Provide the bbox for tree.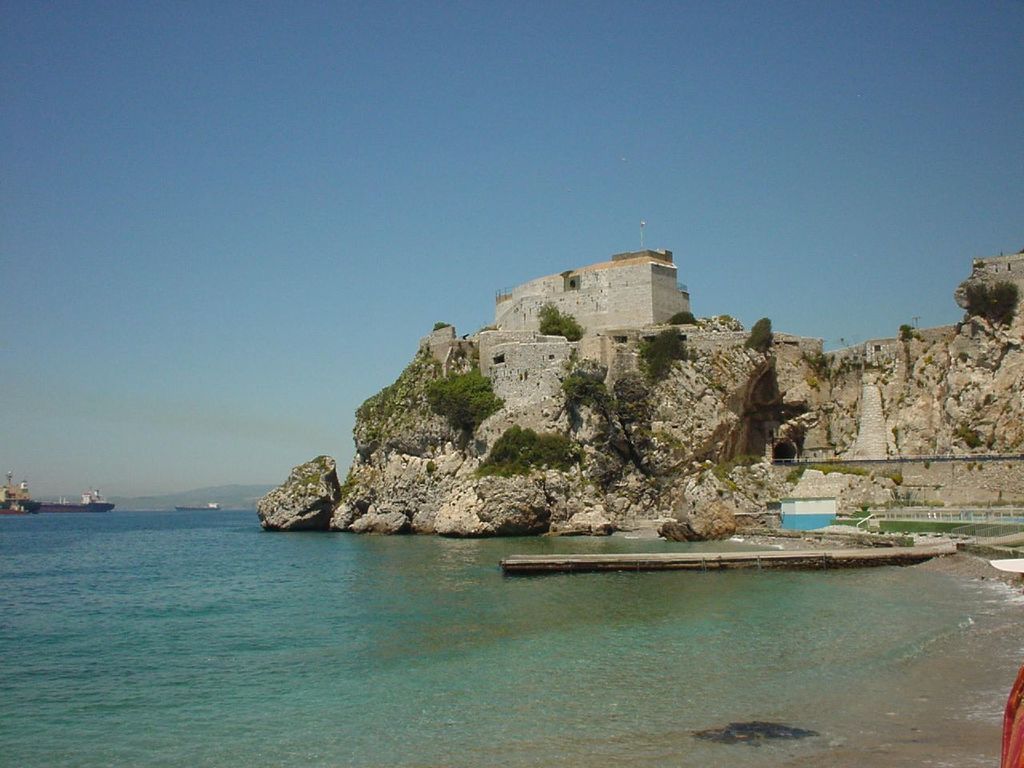
detection(646, 330, 686, 368).
